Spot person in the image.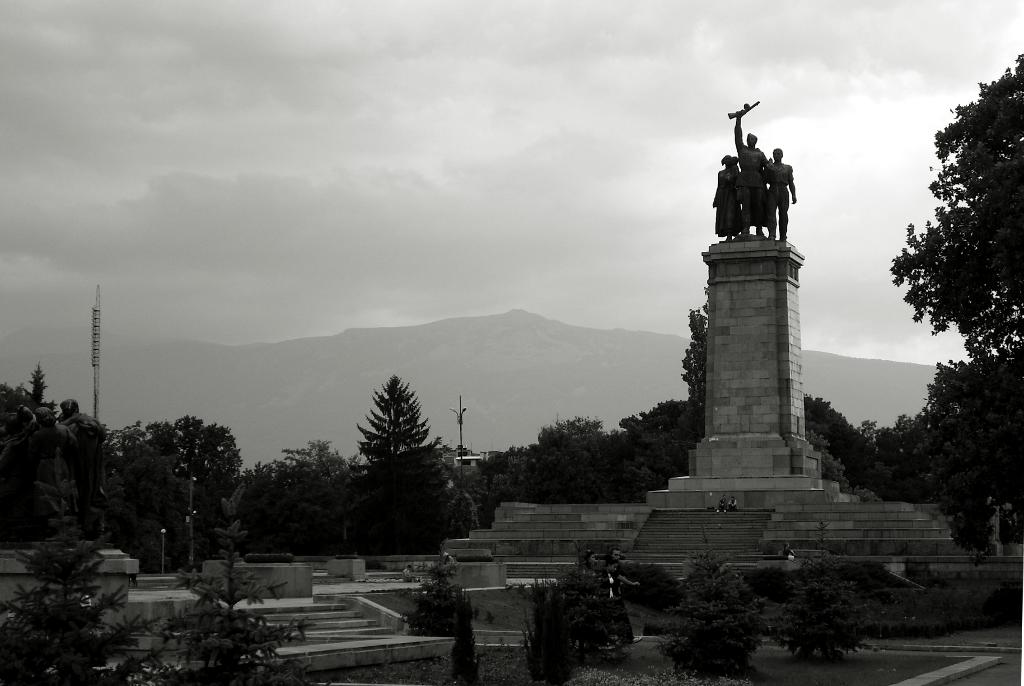
person found at (734,109,768,236).
